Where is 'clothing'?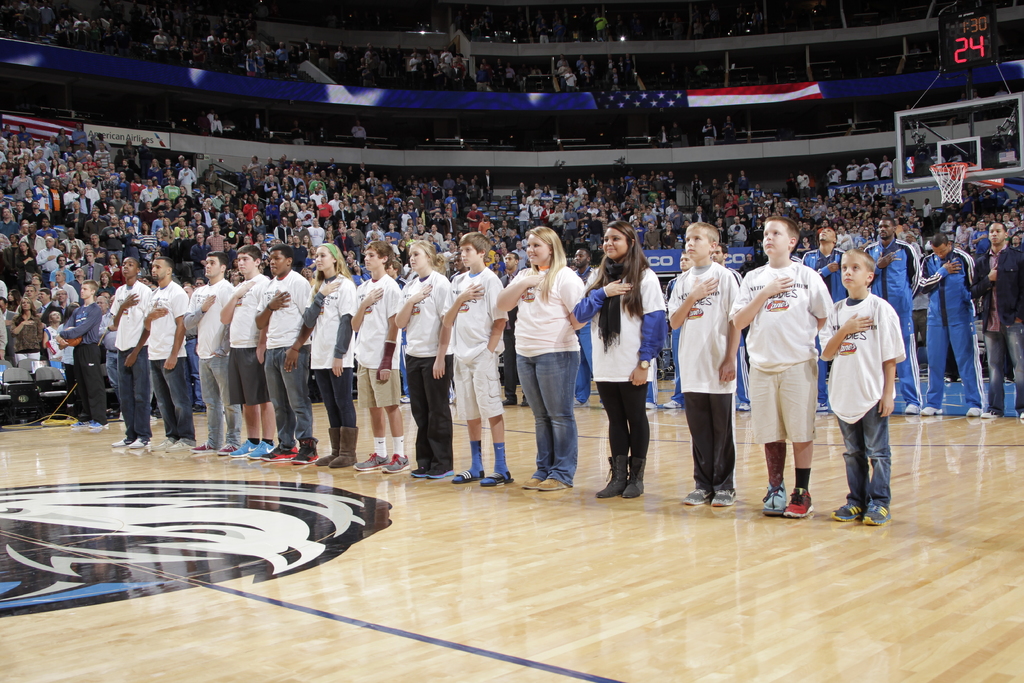
[823, 285, 908, 498].
